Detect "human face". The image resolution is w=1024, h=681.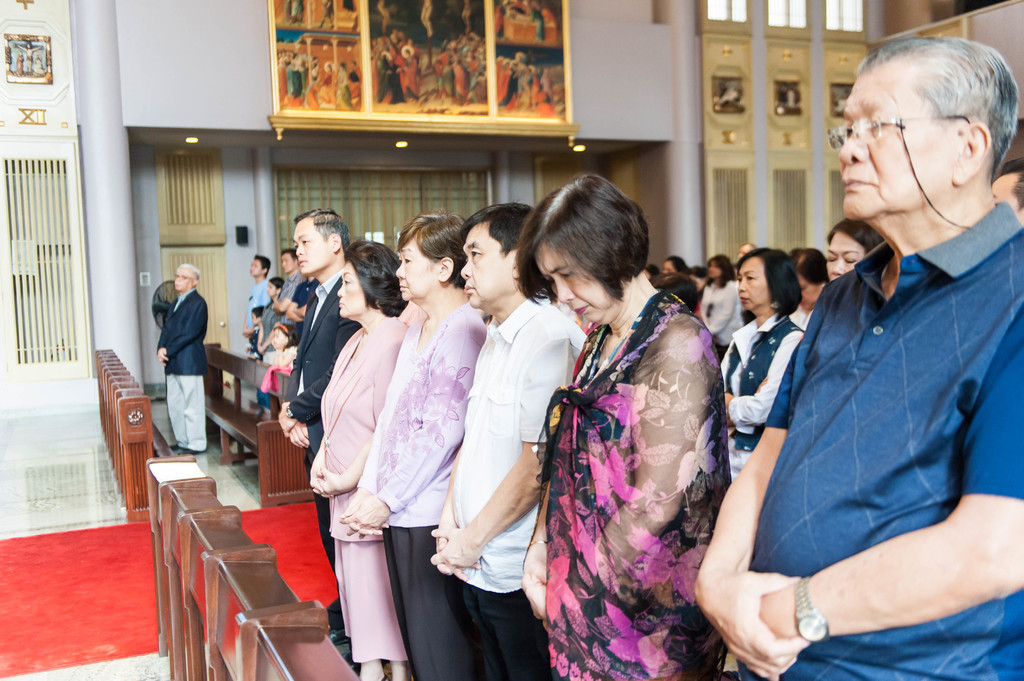
box(338, 263, 371, 317).
